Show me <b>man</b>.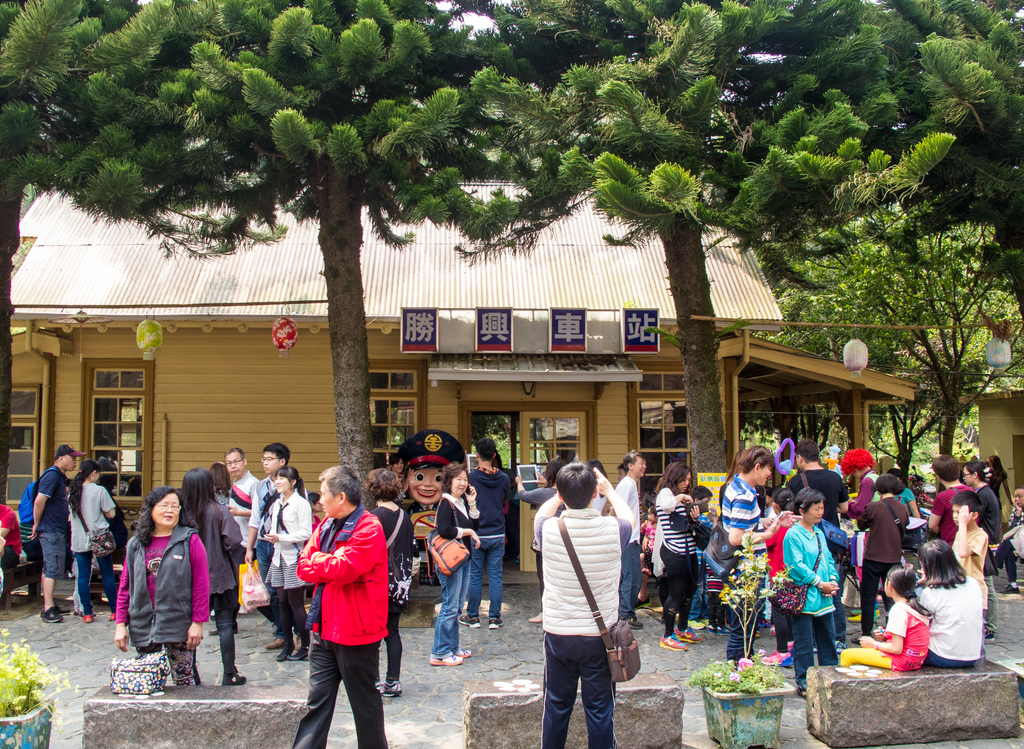
<b>man</b> is here: region(291, 463, 388, 748).
